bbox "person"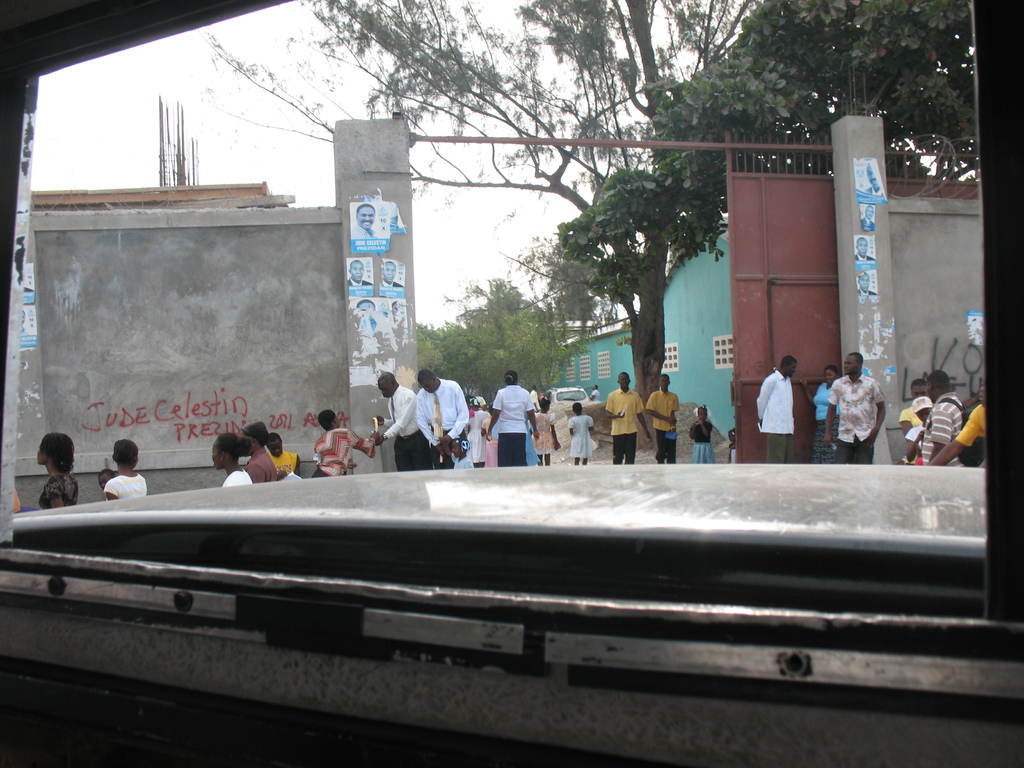
<bbox>36, 430, 79, 509</bbox>
